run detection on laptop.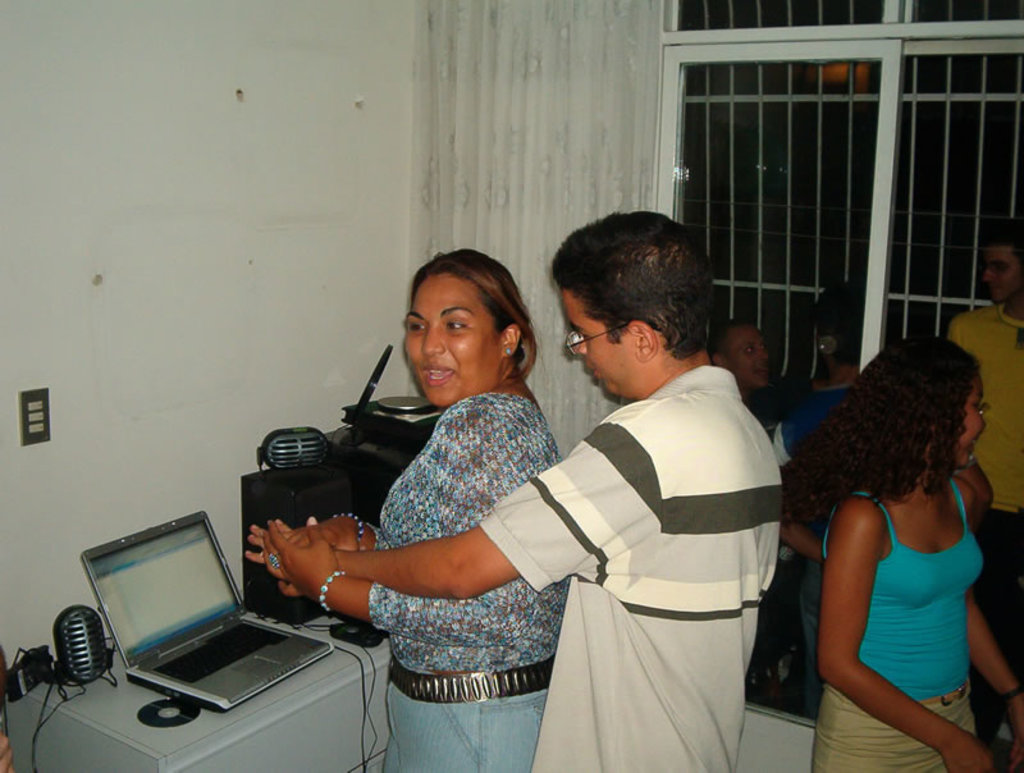
Result: [left=70, top=500, right=305, bottom=731].
